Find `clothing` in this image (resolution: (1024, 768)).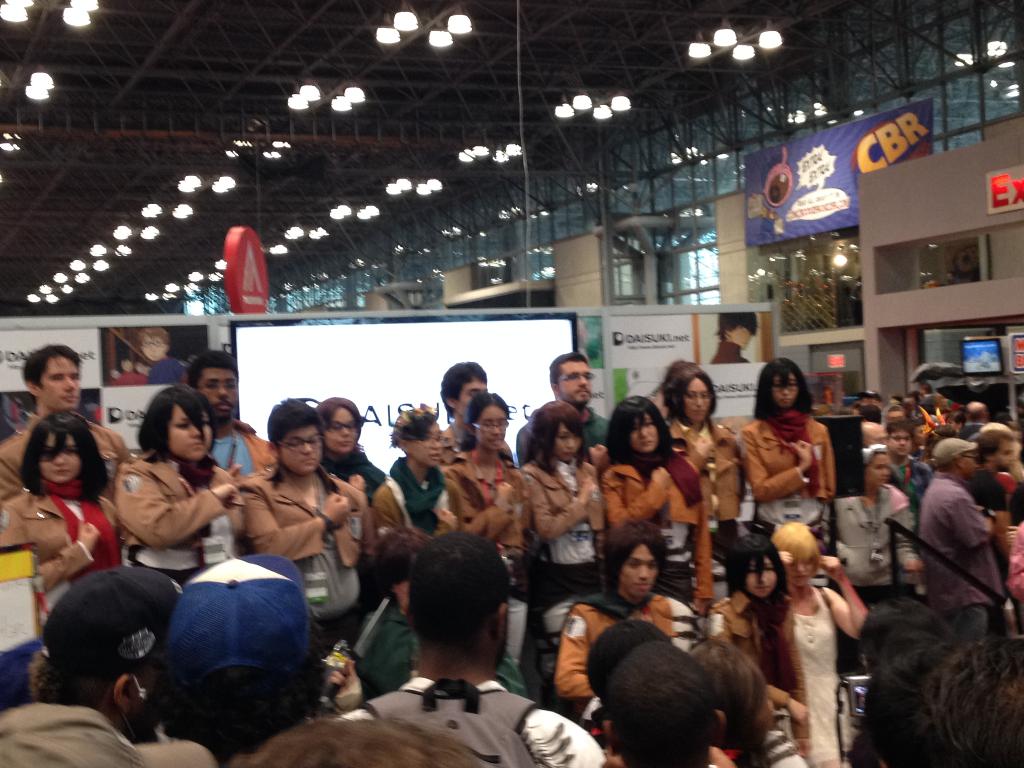
crop(603, 451, 708, 609).
